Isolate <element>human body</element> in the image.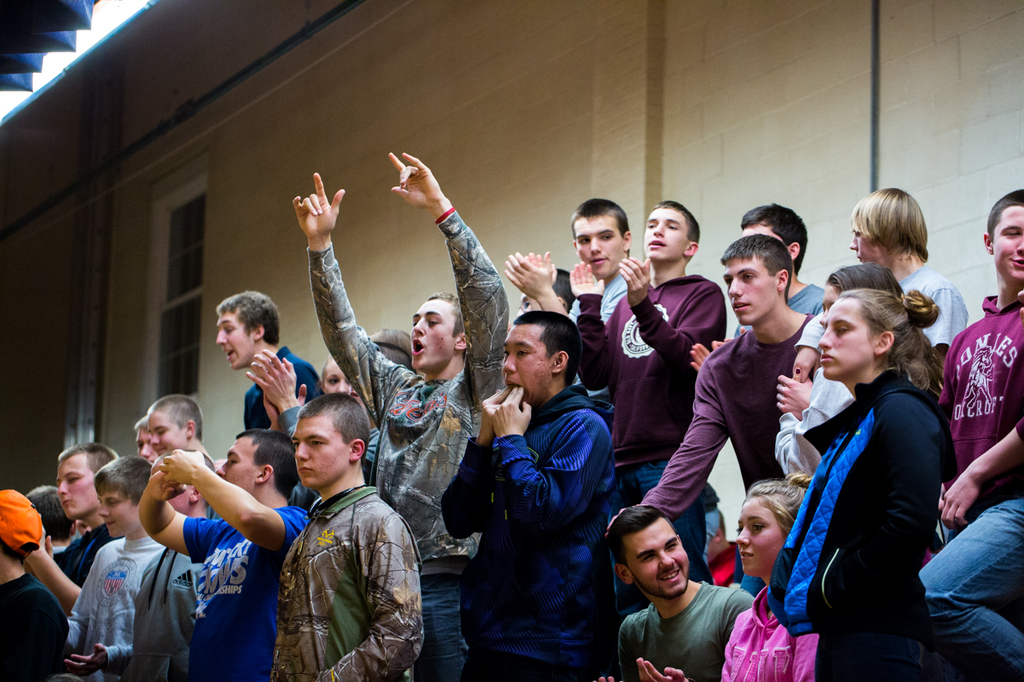
Isolated region: 50,477,199,676.
